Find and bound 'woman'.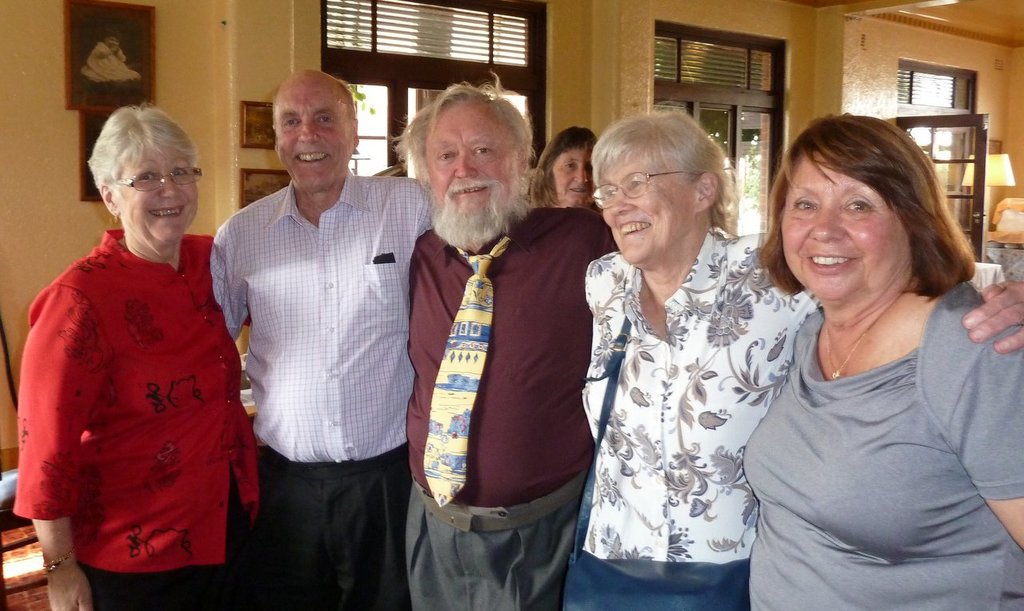
Bound: [518, 122, 602, 210].
